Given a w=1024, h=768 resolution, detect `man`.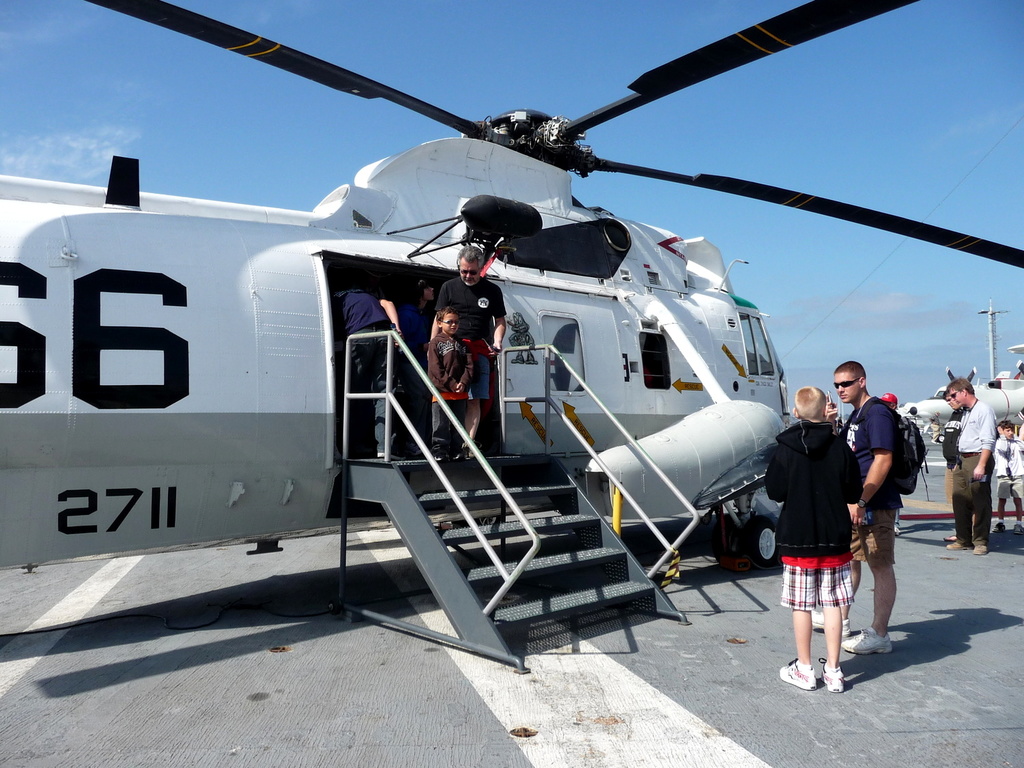
pyautogui.locateOnScreen(941, 375, 992, 556).
